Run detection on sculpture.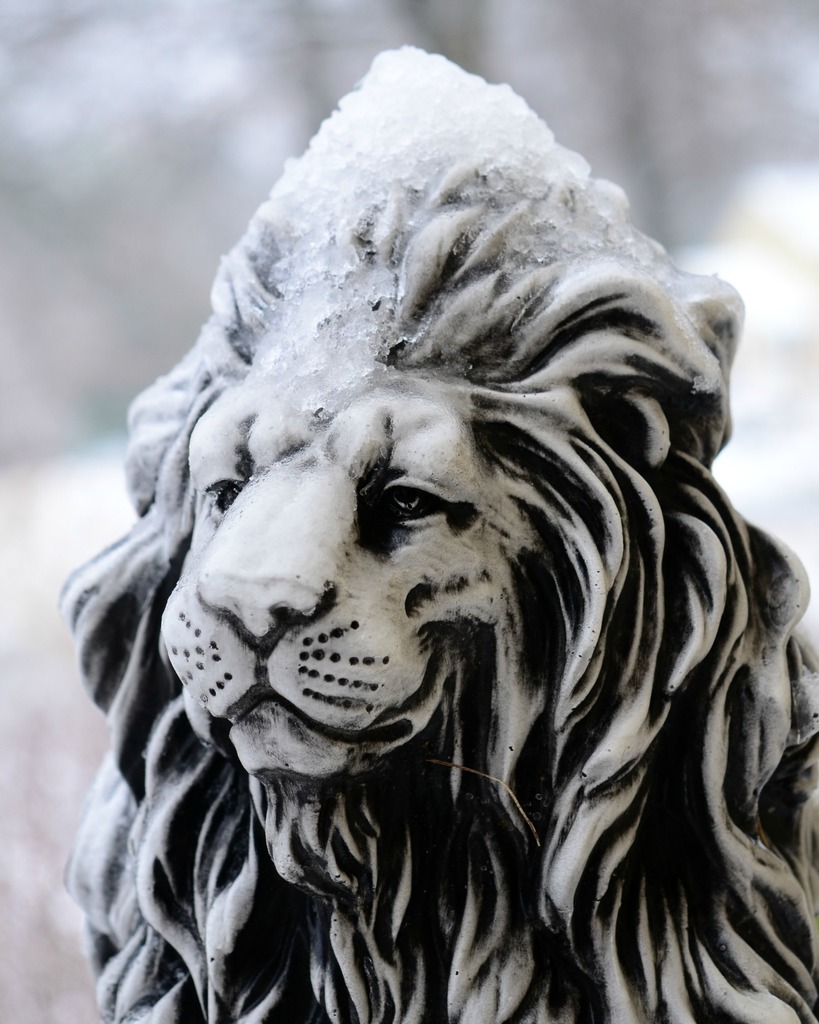
Result: (52, 35, 818, 1014).
